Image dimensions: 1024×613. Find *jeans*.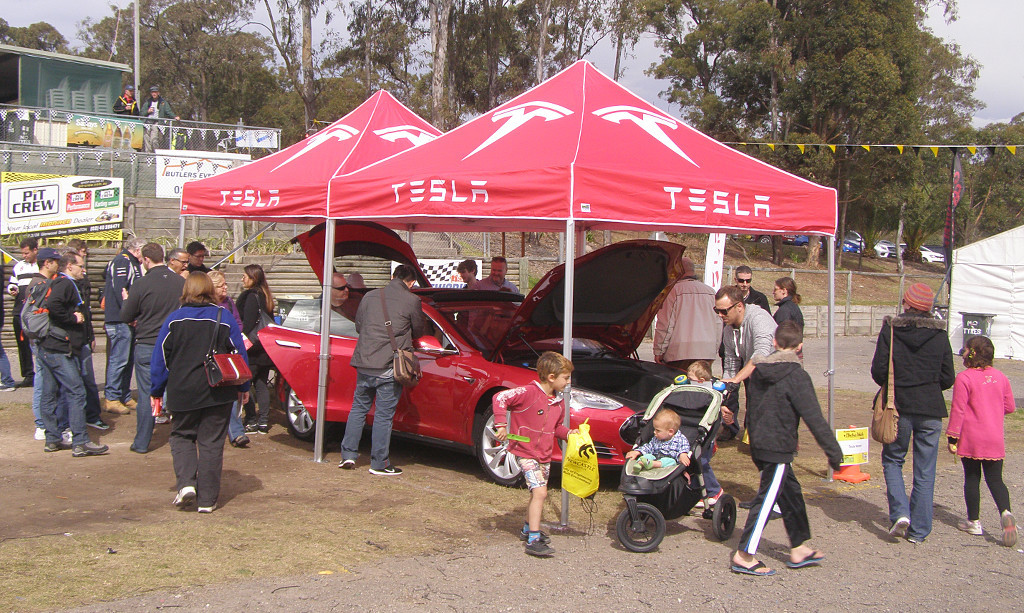
bbox=[136, 345, 159, 445].
